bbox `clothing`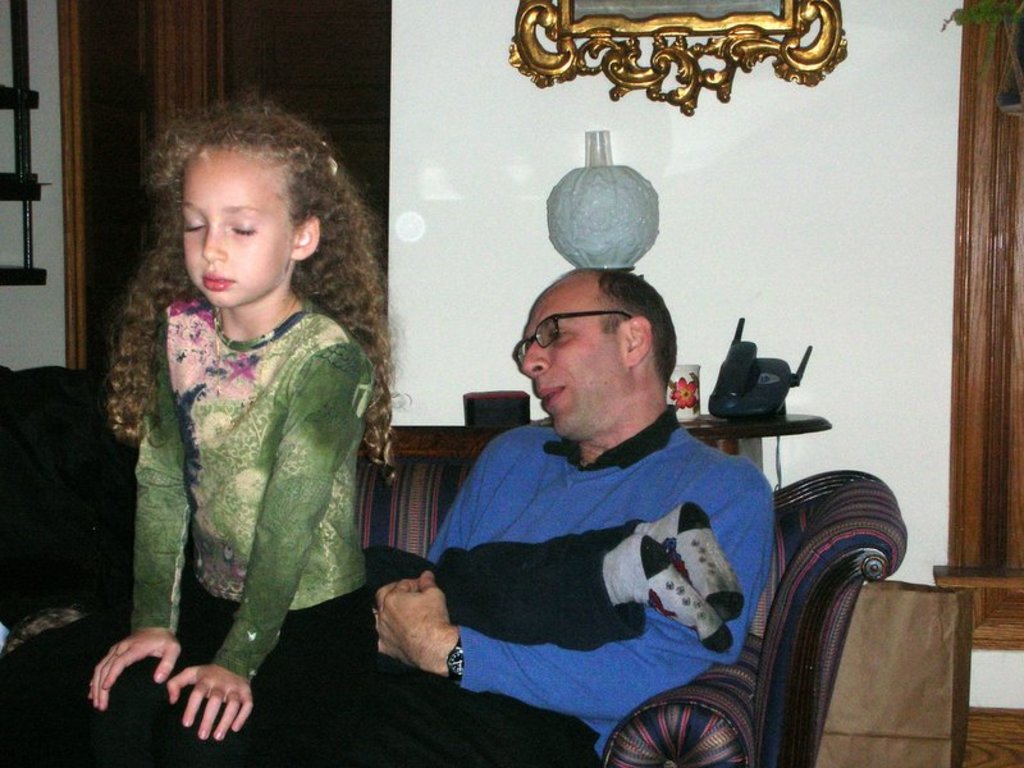
left=136, top=293, right=375, bottom=677
